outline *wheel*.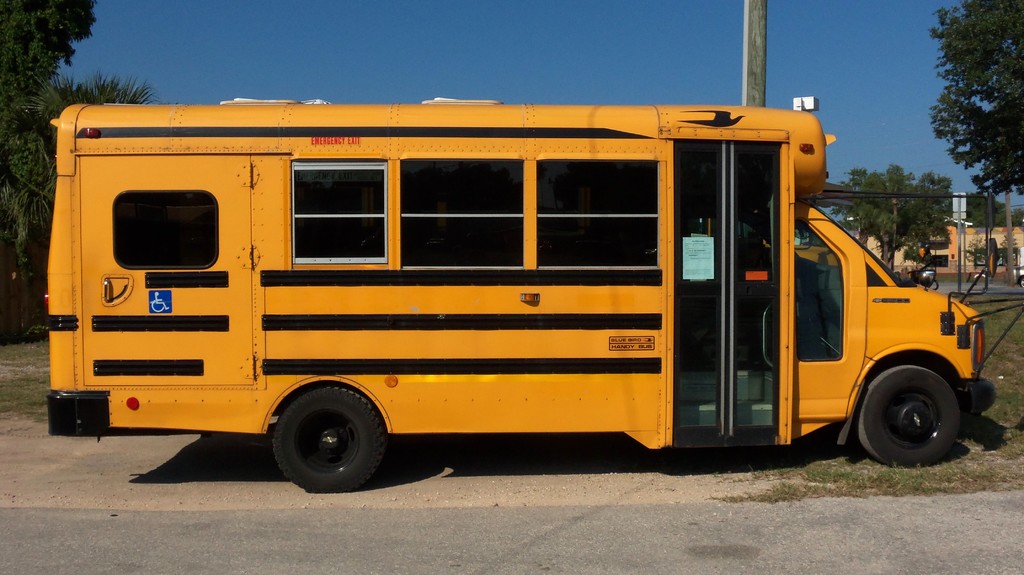
Outline: locate(271, 374, 394, 495).
